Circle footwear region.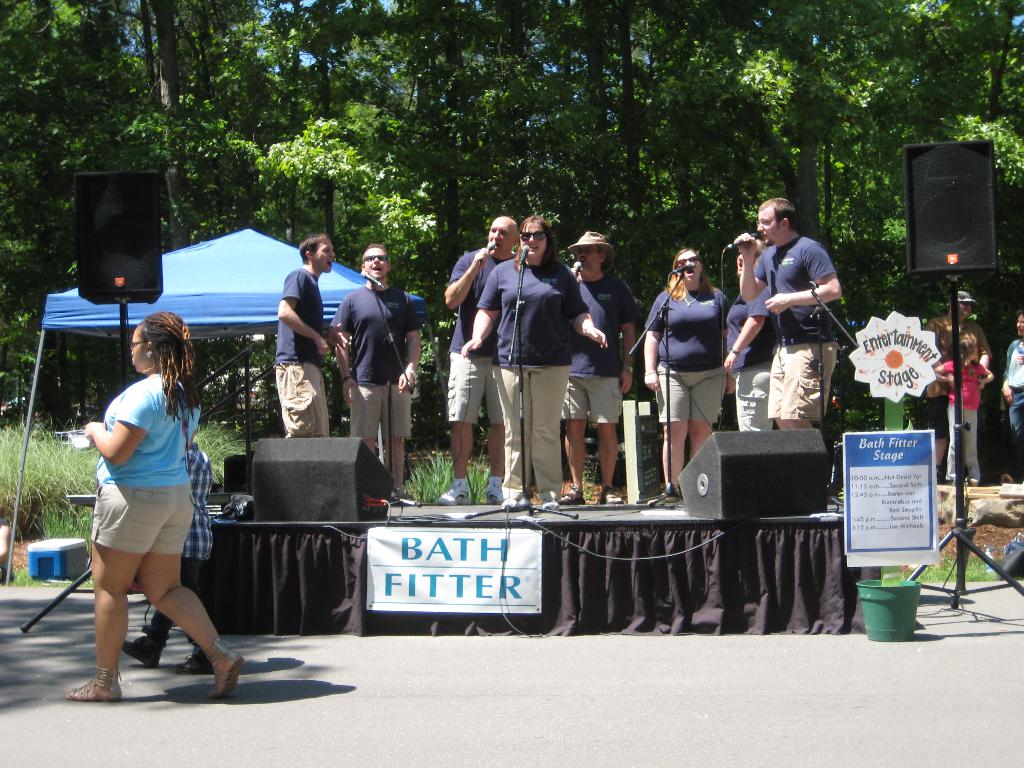
Region: [x1=205, y1=637, x2=243, y2=700].
